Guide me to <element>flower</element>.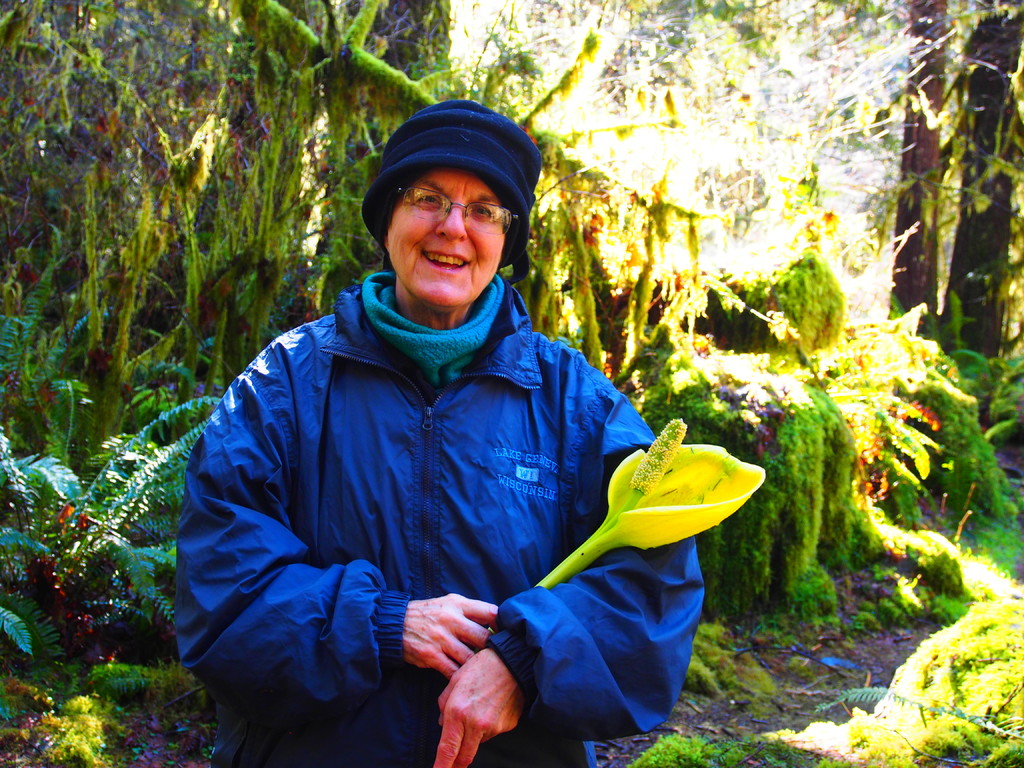
Guidance: [548,434,762,570].
